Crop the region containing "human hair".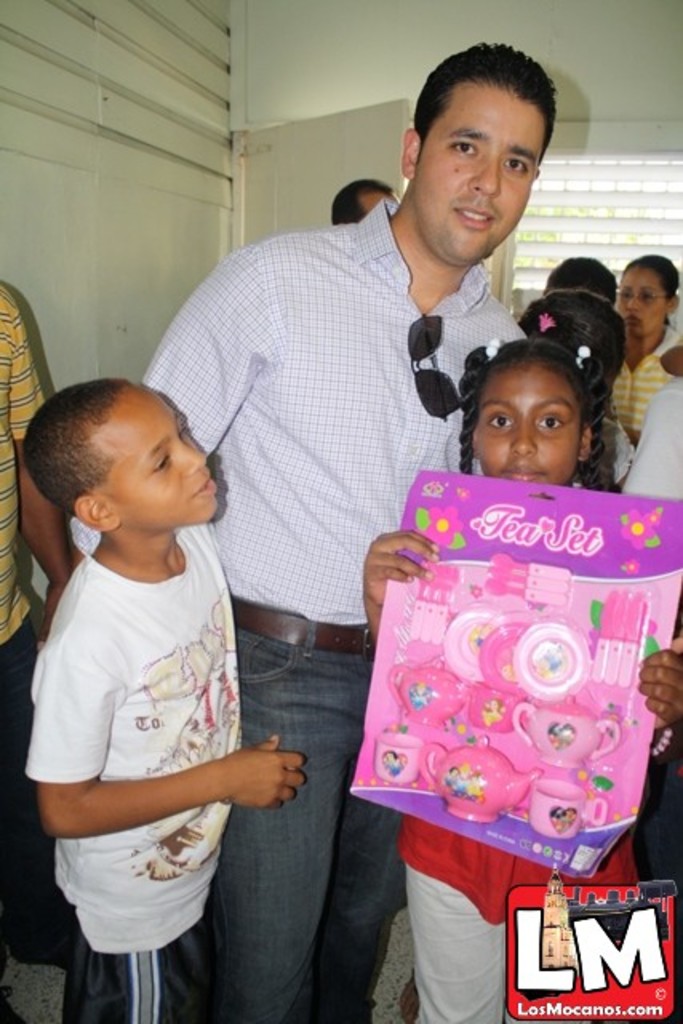
Crop region: x1=408 y1=38 x2=558 y2=187.
